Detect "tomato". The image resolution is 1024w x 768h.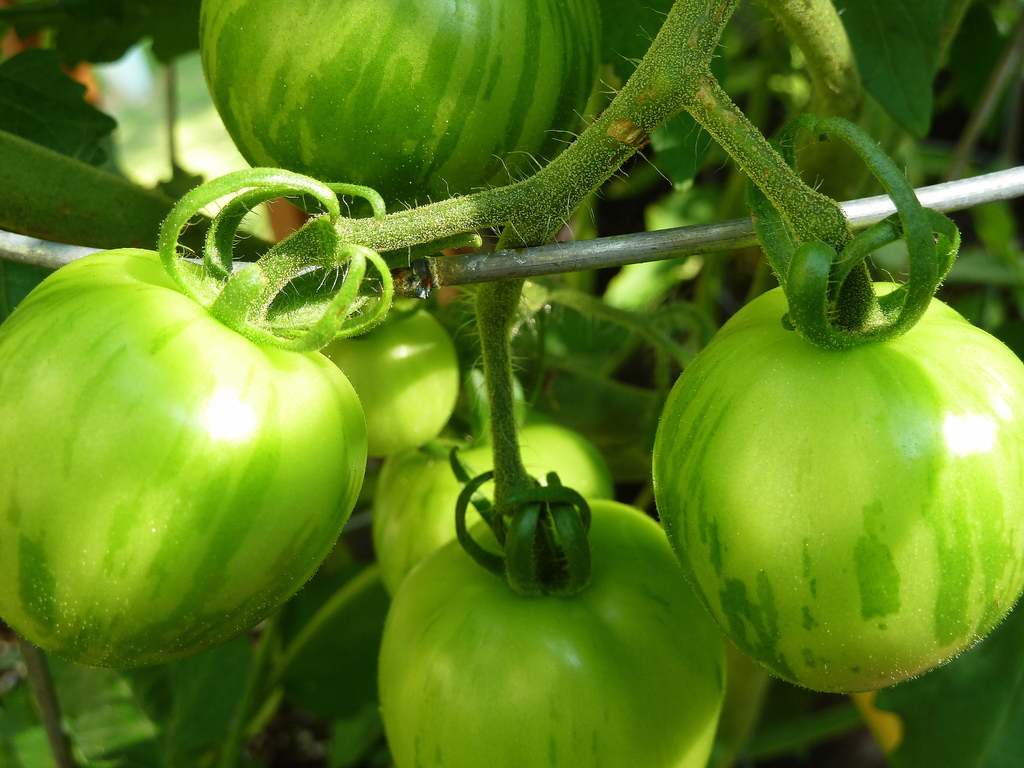
[x1=0, y1=241, x2=376, y2=669].
